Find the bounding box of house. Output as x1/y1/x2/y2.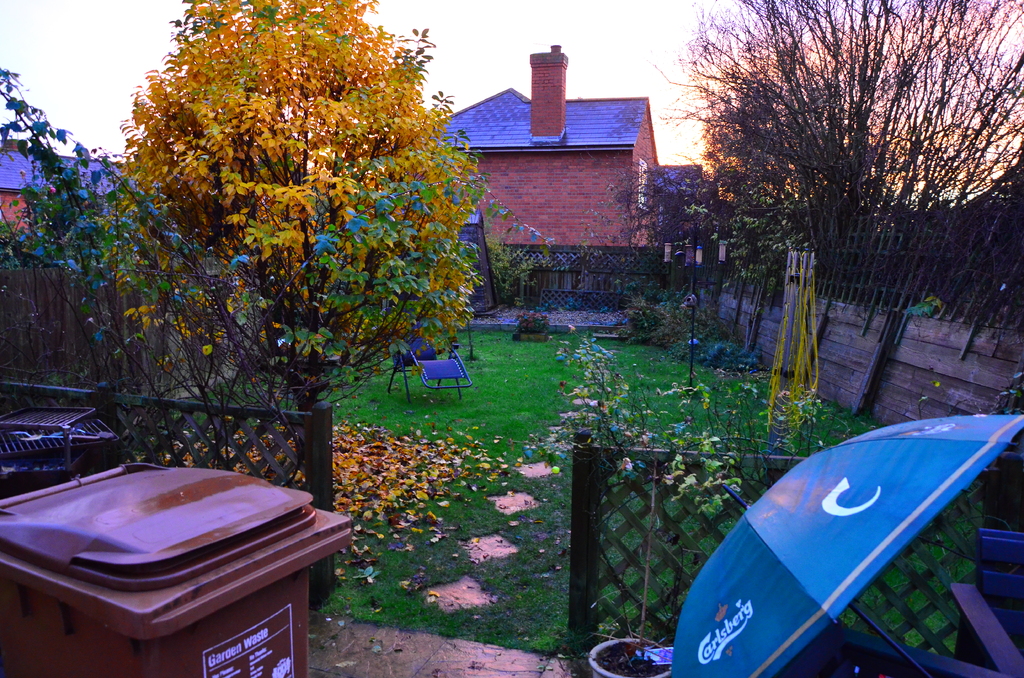
426/47/660/247.
